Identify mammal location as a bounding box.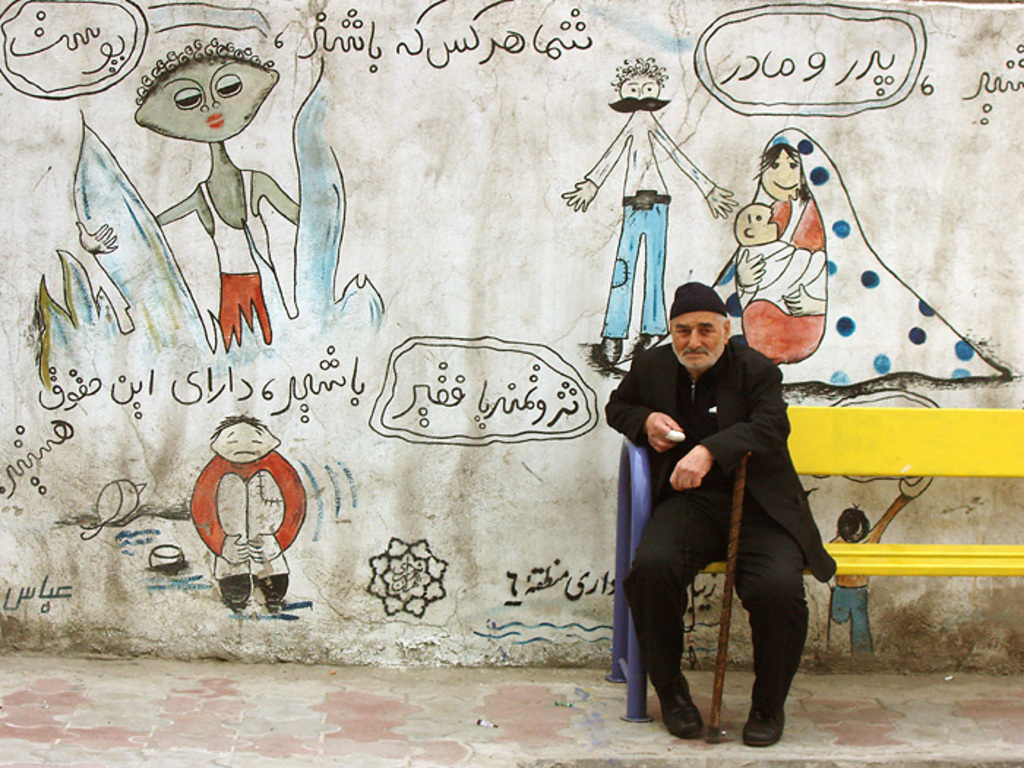
region(718, 124, 1023, 395).
